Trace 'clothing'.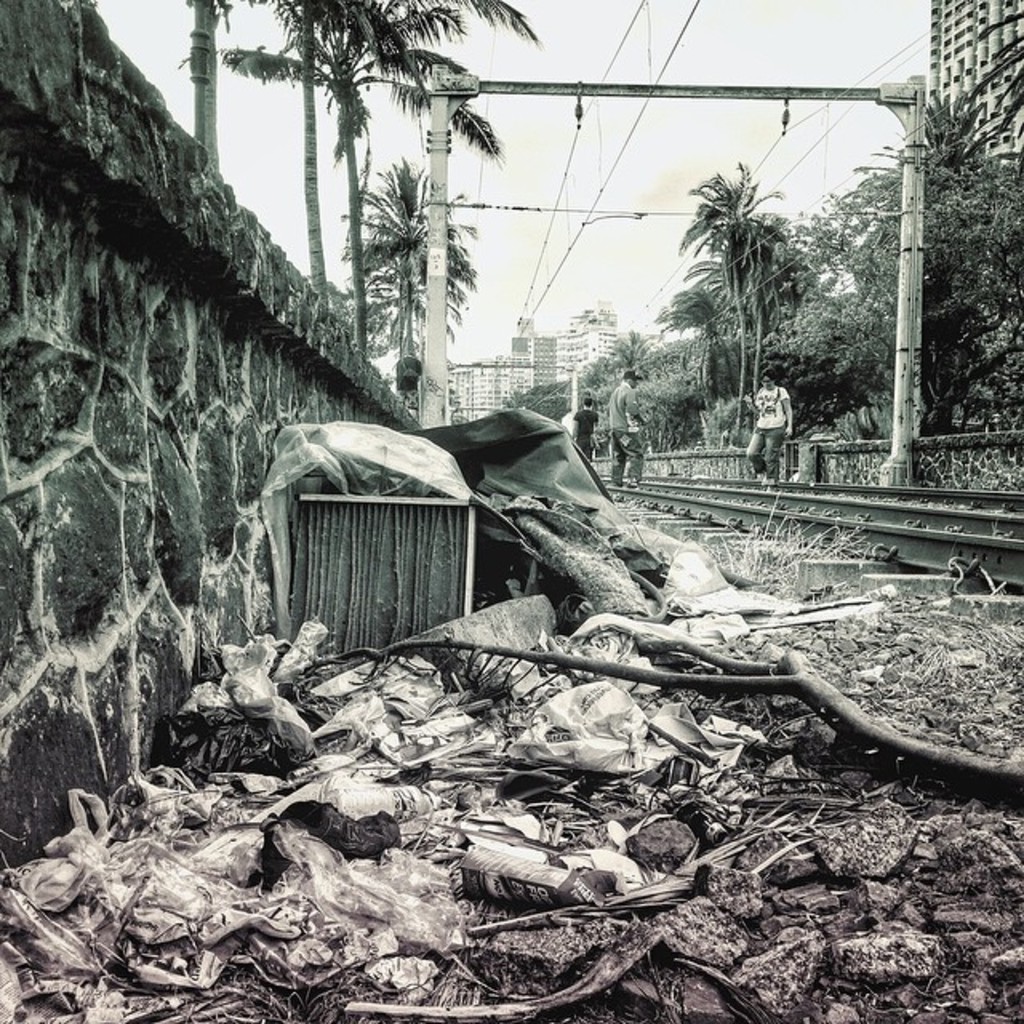
Traced to x1=563 y1=403 x2=603 y2=466.
